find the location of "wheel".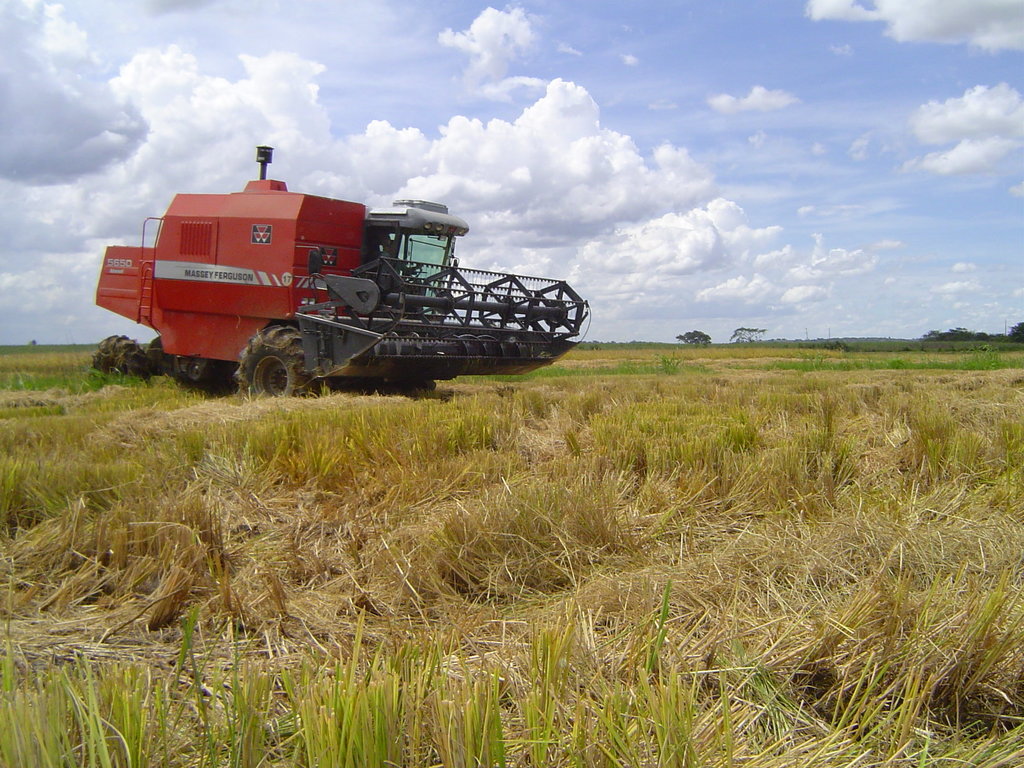
Location: l=80, t=333, r=149, b=388.
